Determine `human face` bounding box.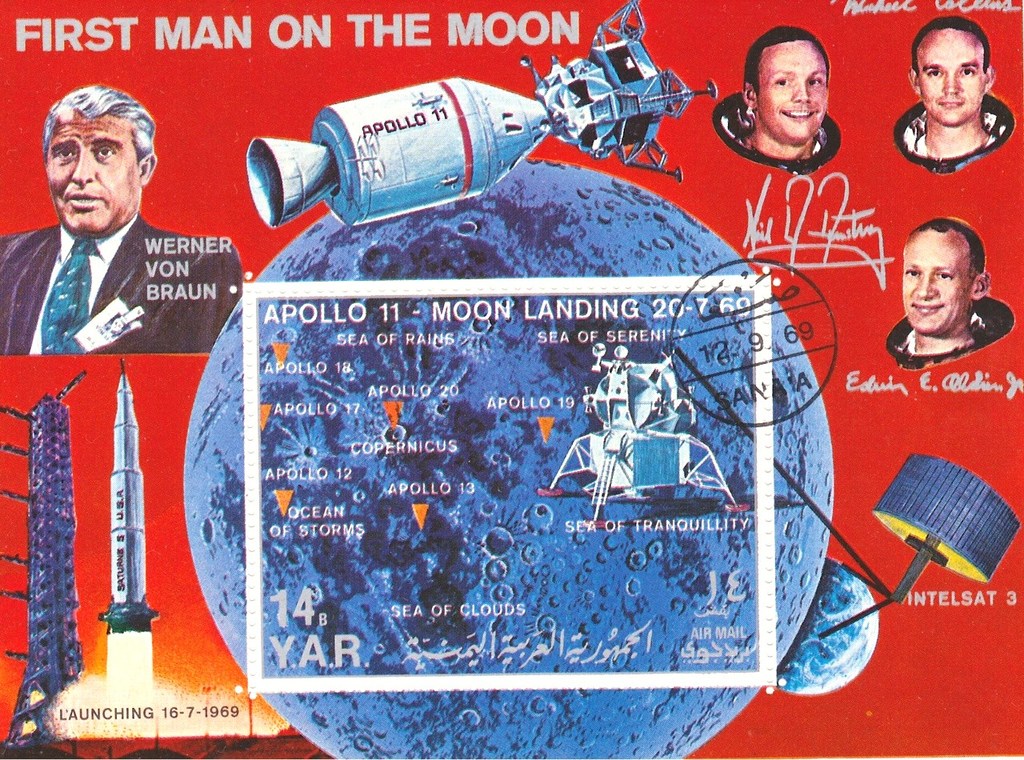
Determined: 902/226/974/332.
